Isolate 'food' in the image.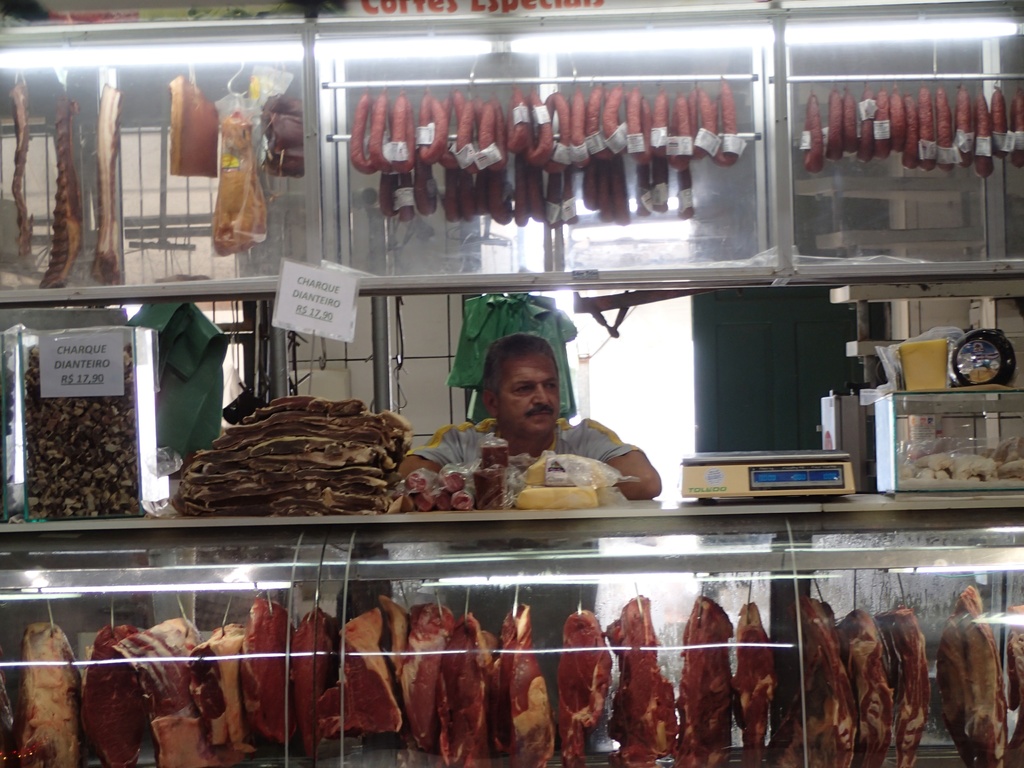
Isolated region: (433, 609, 492, 767).
